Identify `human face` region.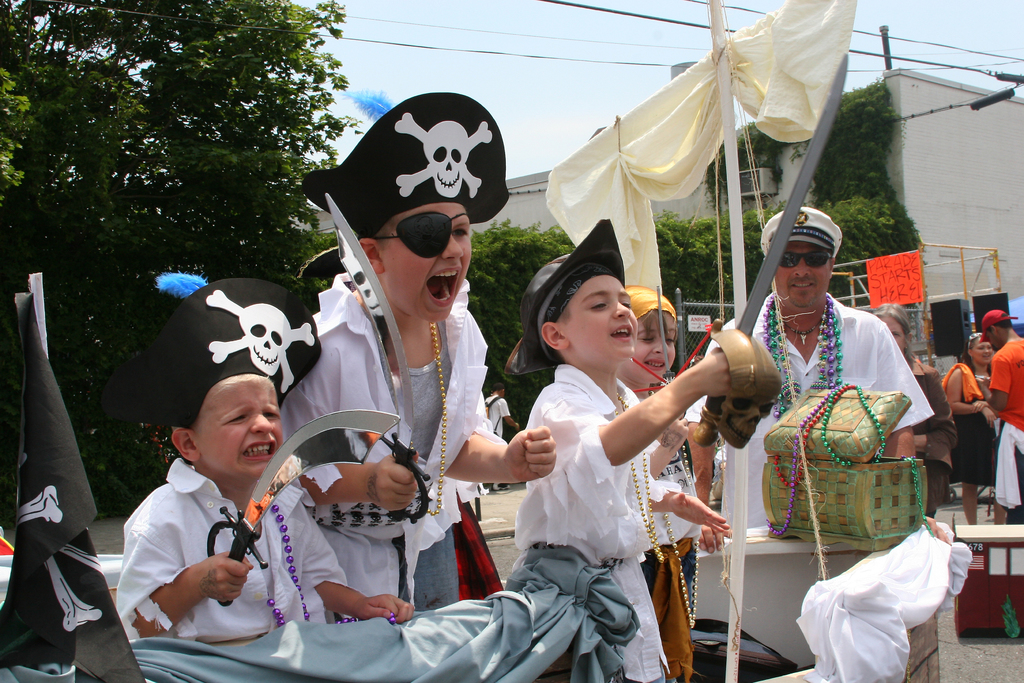
Region: 772,243,829,308.
